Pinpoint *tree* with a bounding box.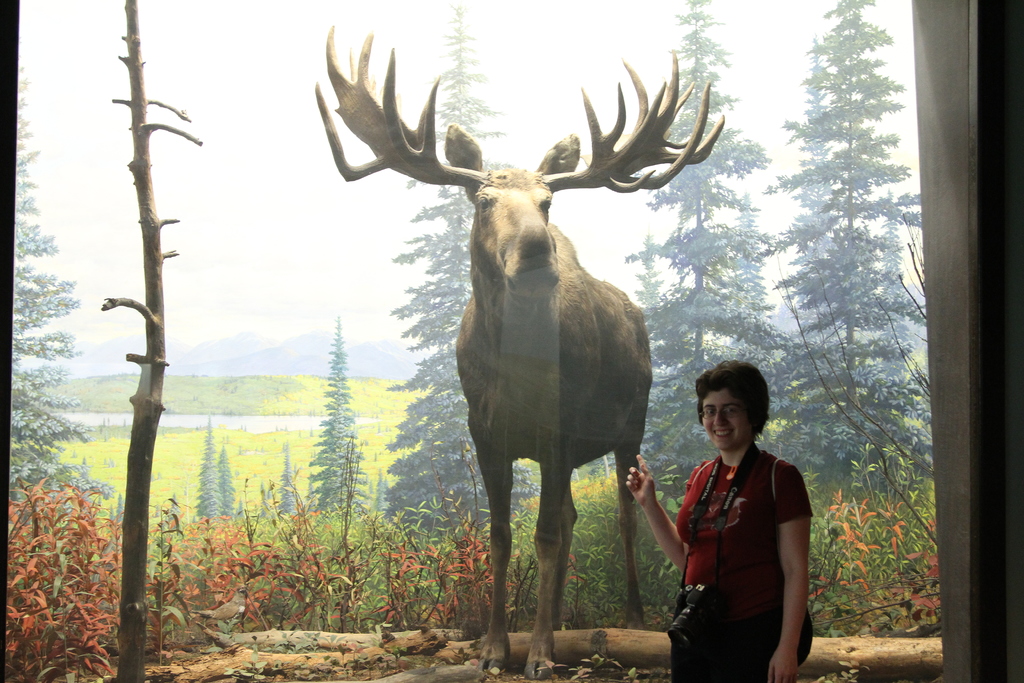
l=221, t=442, r=232, b=516.
